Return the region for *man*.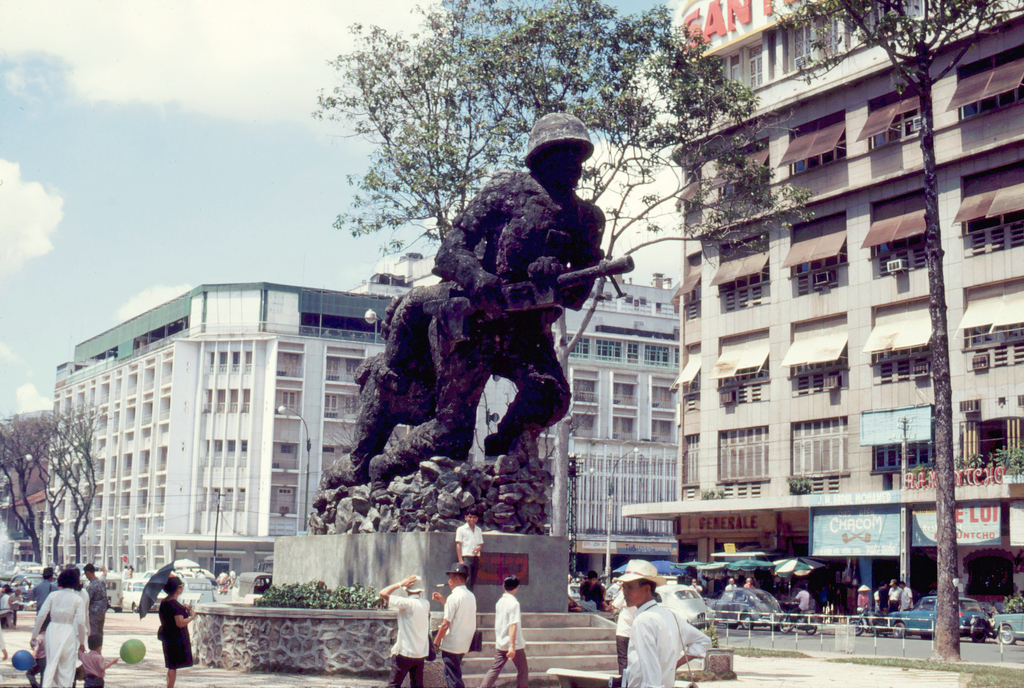
[left=454, top=508, right=483, bottom=589].
